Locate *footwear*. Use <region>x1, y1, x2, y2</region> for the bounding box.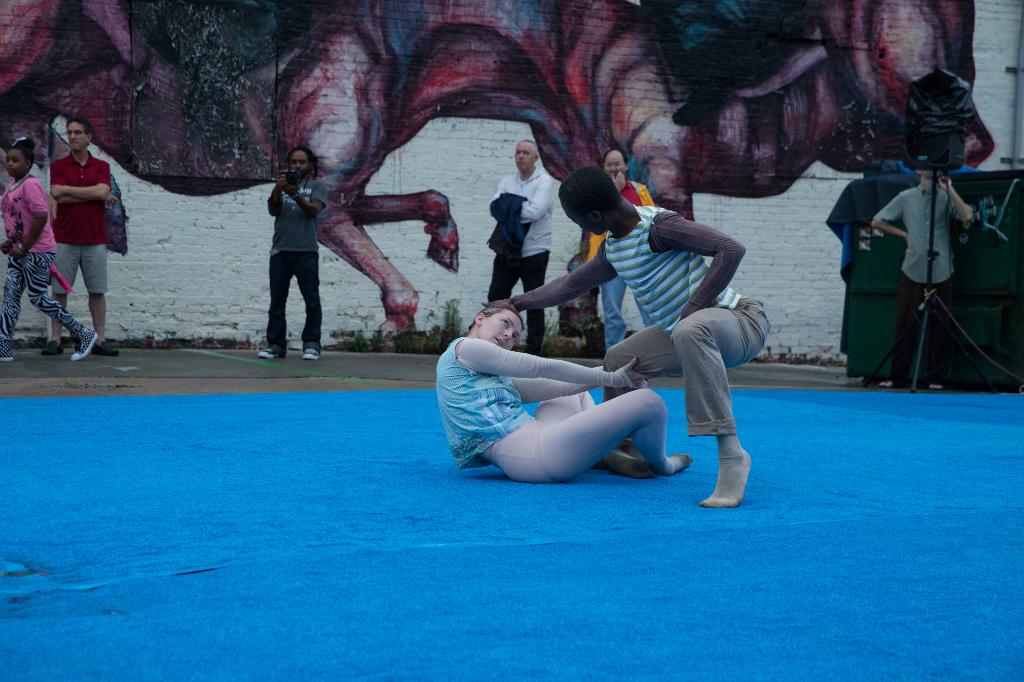
<region>95, 340, 118, 358</region>.
